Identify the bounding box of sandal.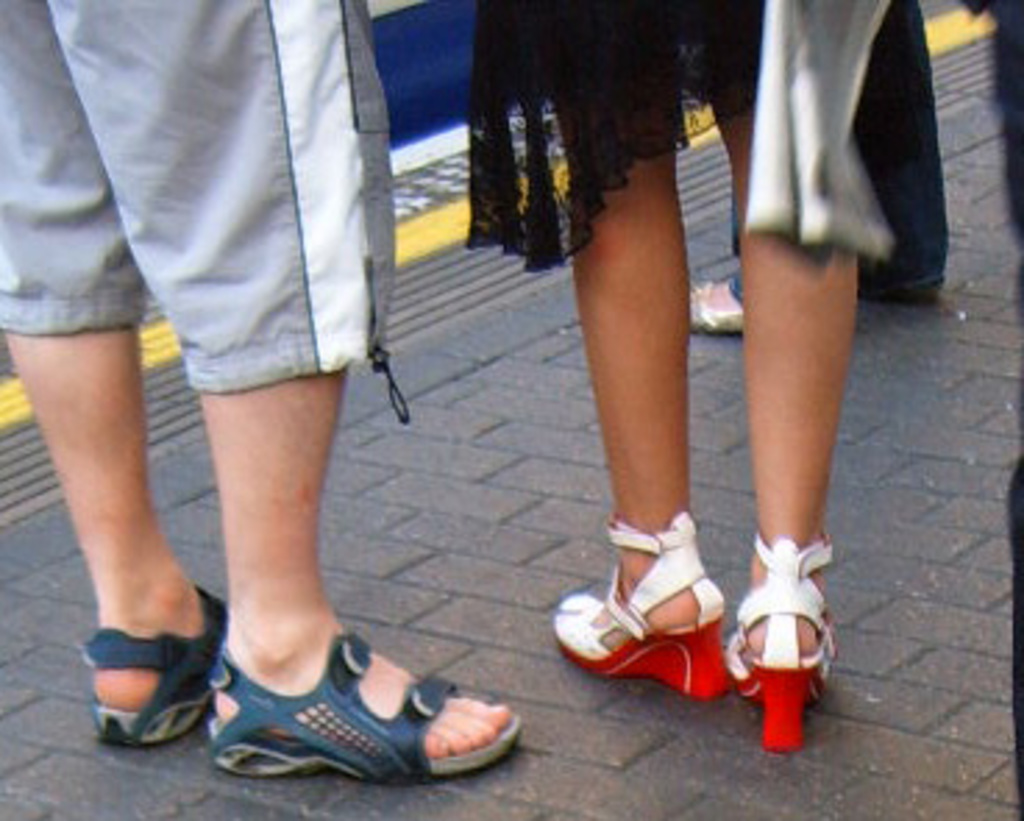
[723, 545, 835, 751].
